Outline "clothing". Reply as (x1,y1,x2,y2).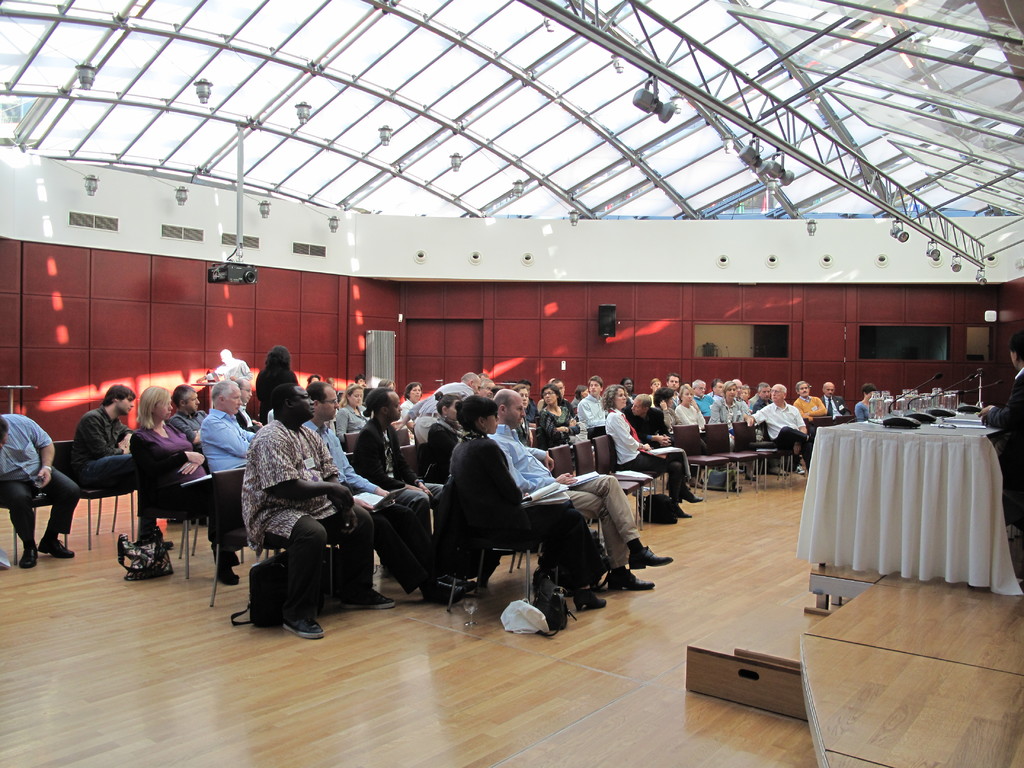
(712,406,748,436).
